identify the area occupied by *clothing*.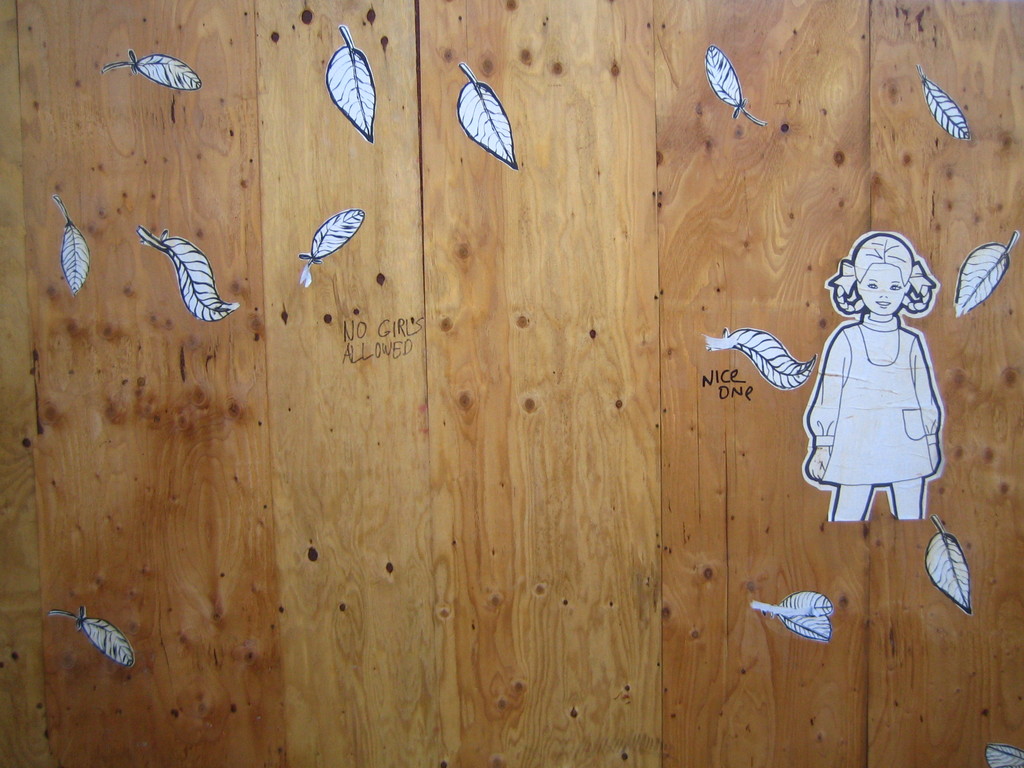
Area: <region>804, 314, 941, 486</region>.
